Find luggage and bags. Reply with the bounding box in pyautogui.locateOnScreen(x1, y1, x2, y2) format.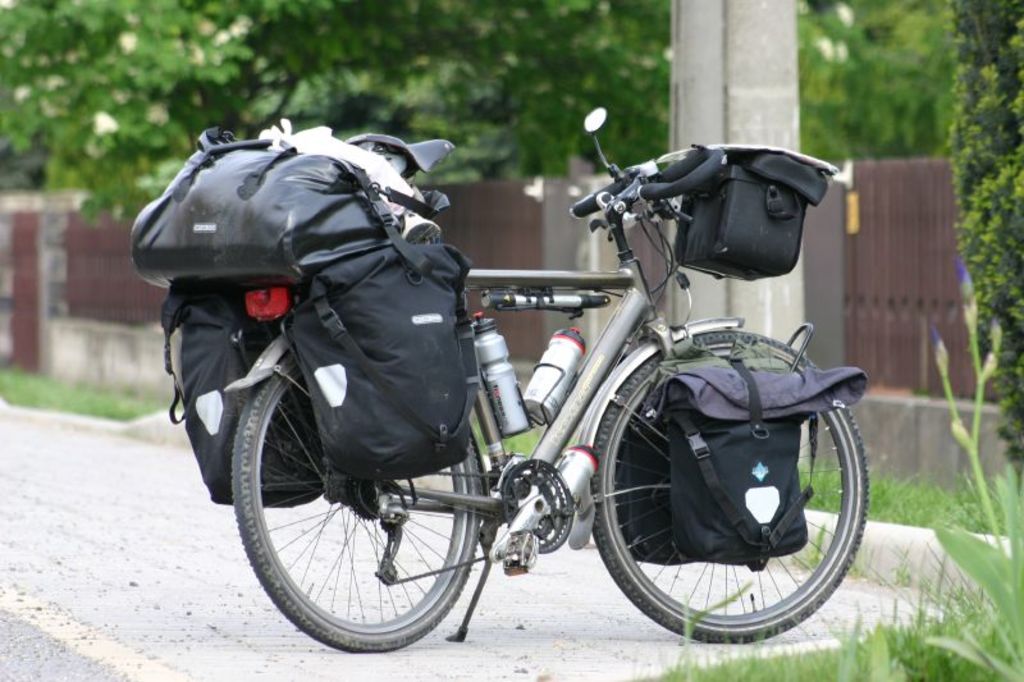
pyautogui.locateOnScreen(672, 358, 808, 567).
